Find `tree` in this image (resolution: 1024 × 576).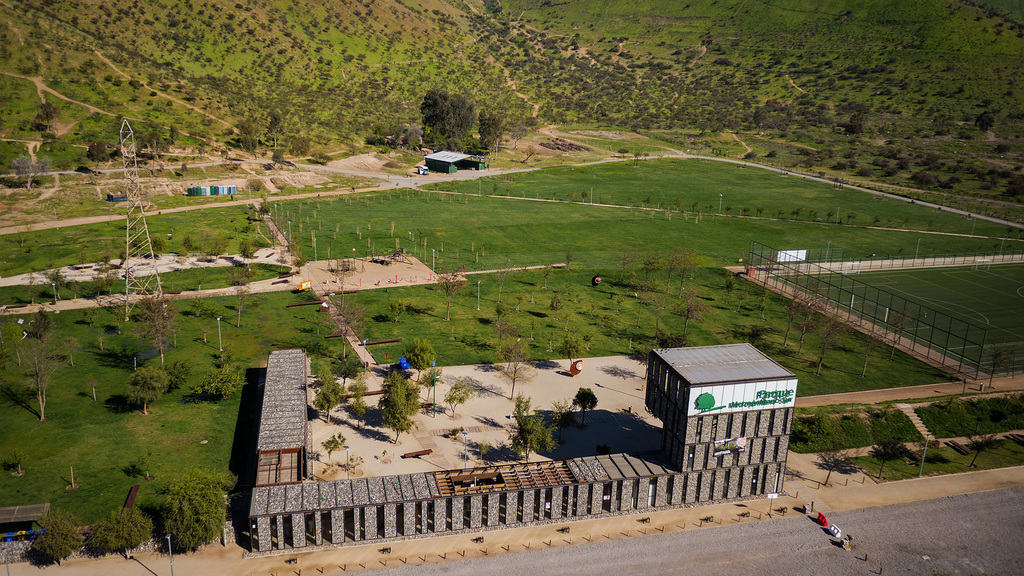
x1=433, y1=262, x2=470, y2=323.
